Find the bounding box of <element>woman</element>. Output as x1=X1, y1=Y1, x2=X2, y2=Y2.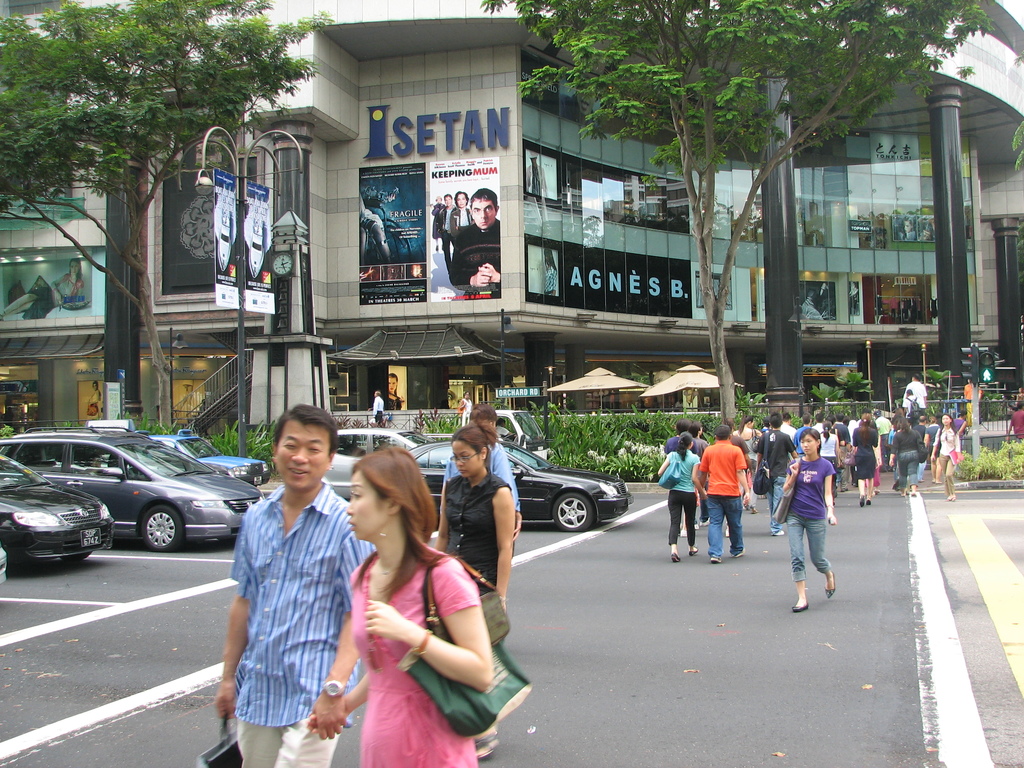
x1=893, y1=415, x2=920, y2=501.
